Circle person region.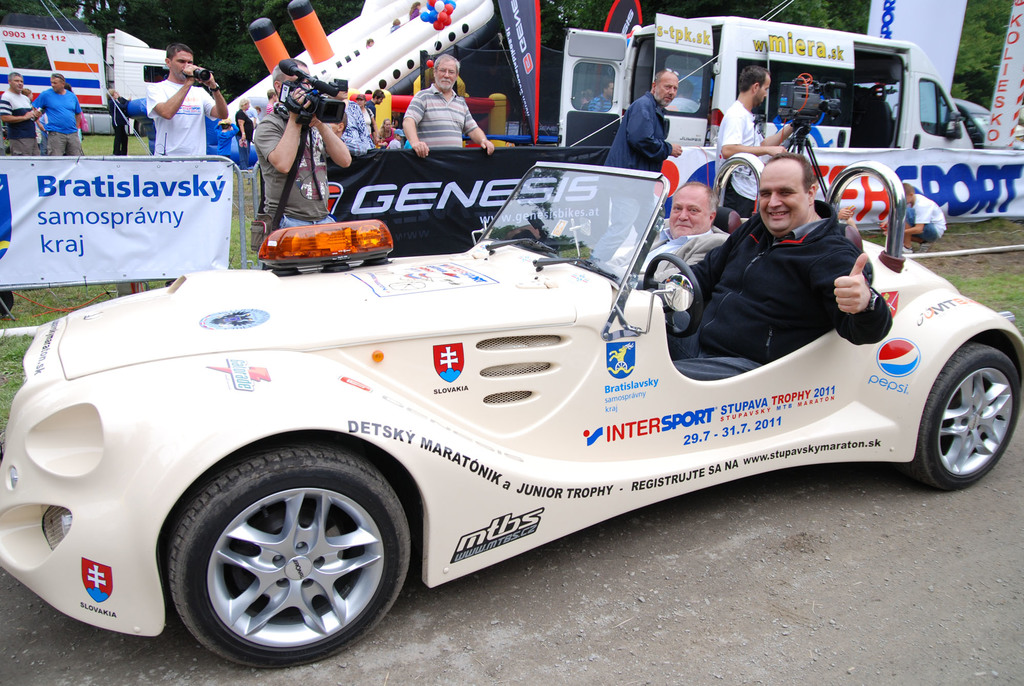
Region: [379, 117, 399, 153].
